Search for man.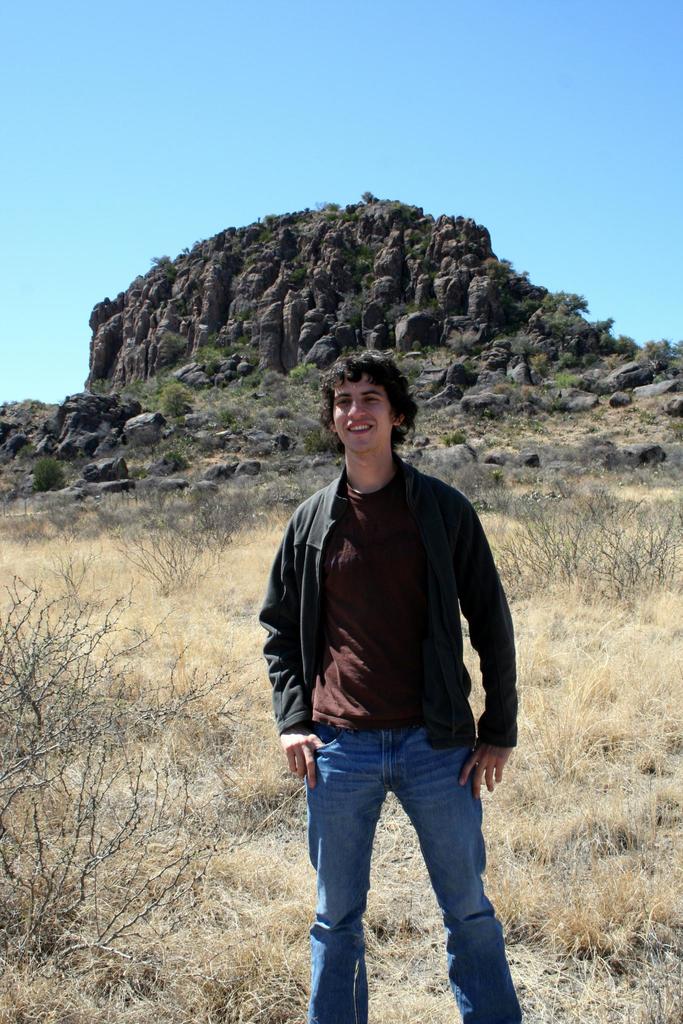
Found at Rect(245, 364, 536, 1003).
